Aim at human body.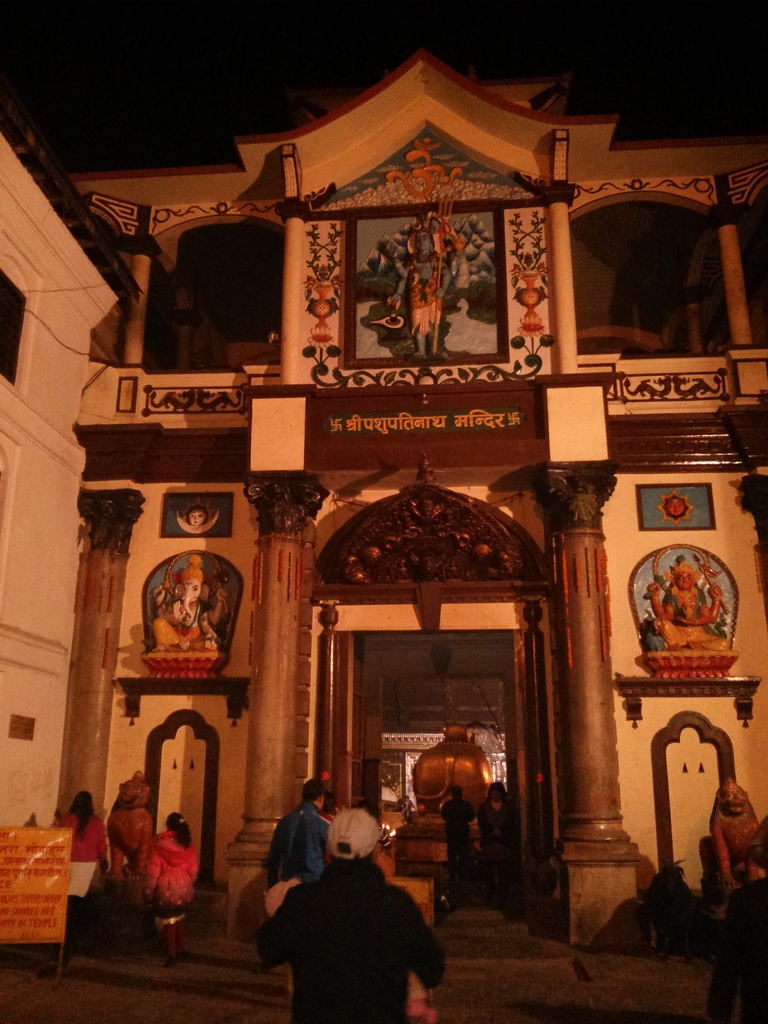
Aimed at crop(651, 586, 732, 652).
